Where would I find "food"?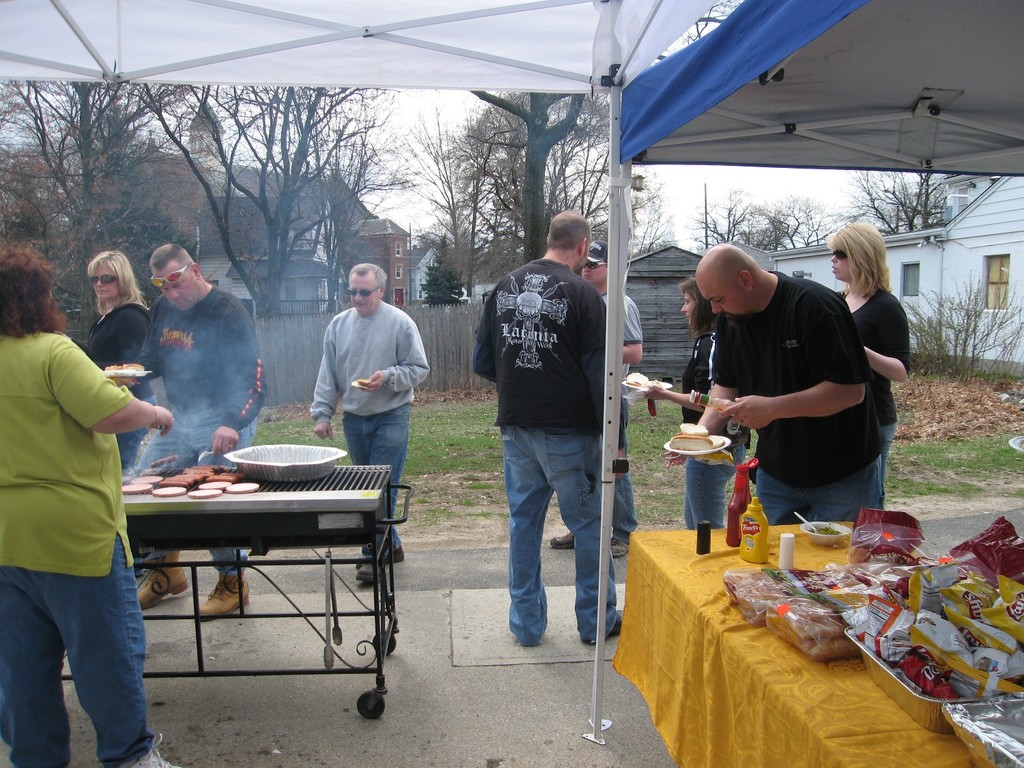
At [226,483,260,492].
